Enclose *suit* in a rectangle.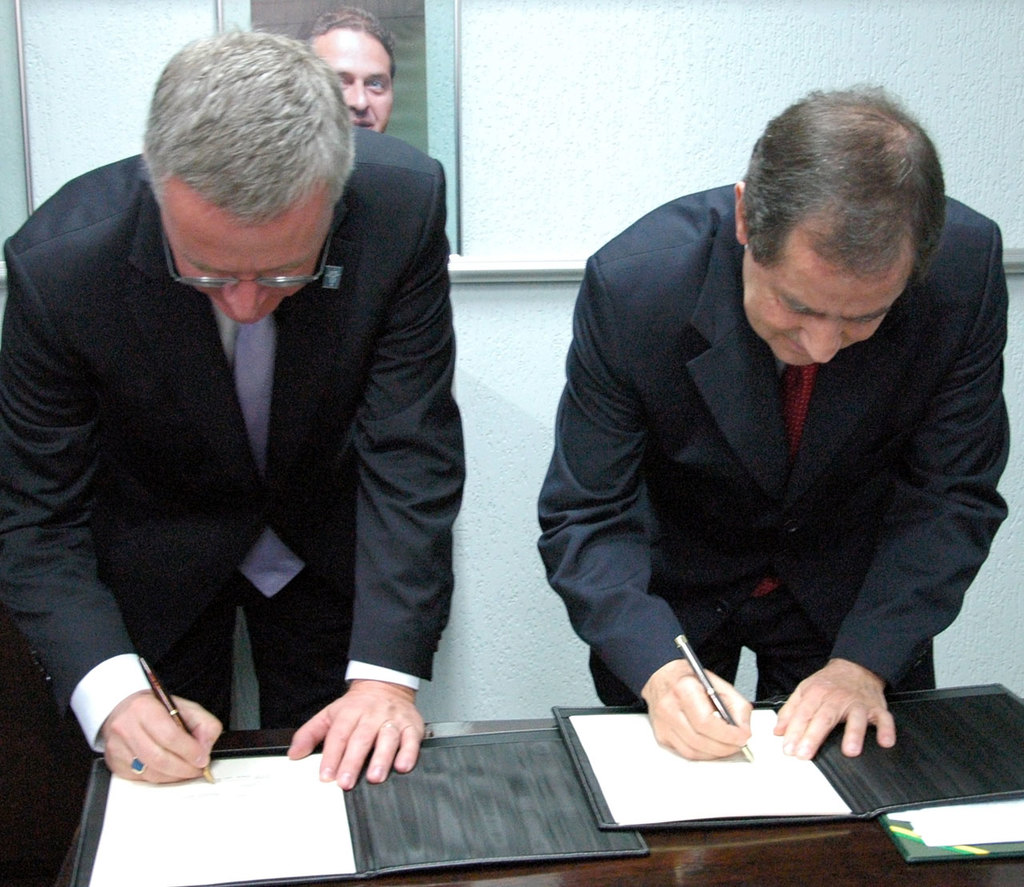
bbox=[0, 124, 464, 755].
